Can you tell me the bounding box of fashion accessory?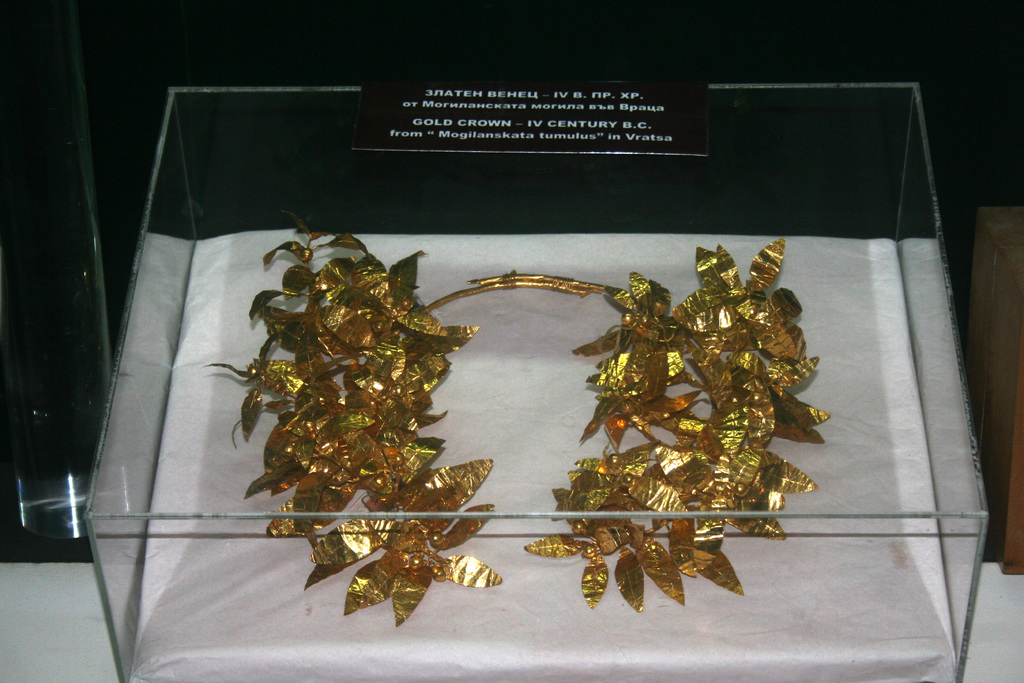
x1=217, y1=214, x2=835, y2=623.
